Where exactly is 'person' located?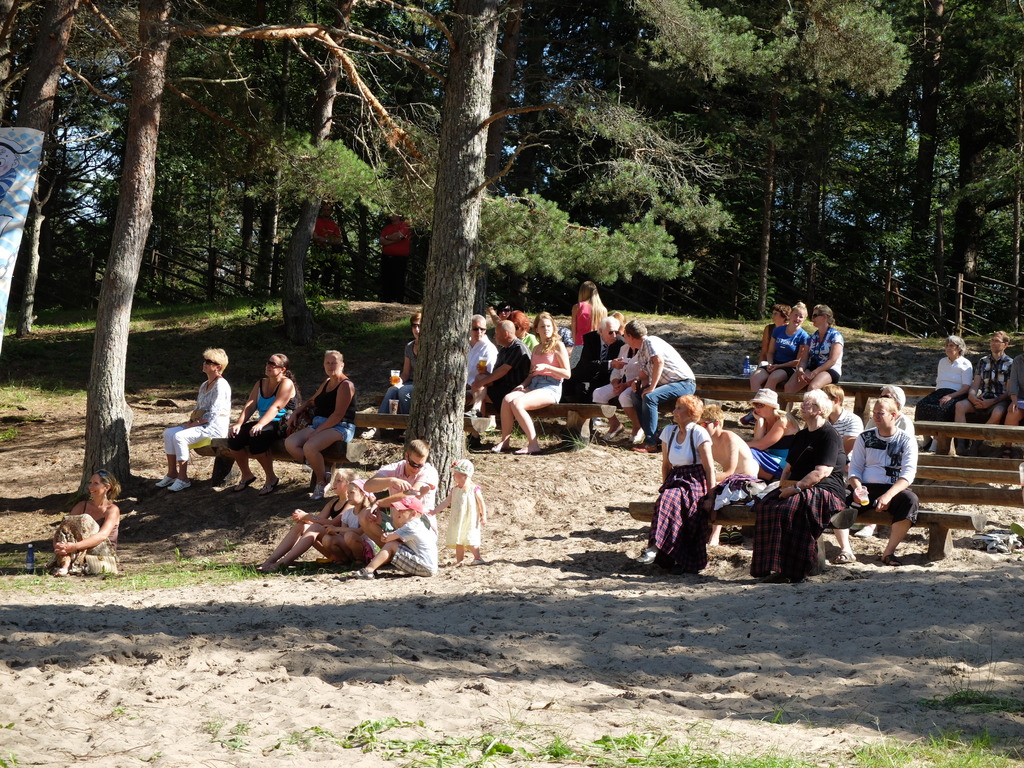
Its bounding box is l=437, t=457, r=486, b=559.
